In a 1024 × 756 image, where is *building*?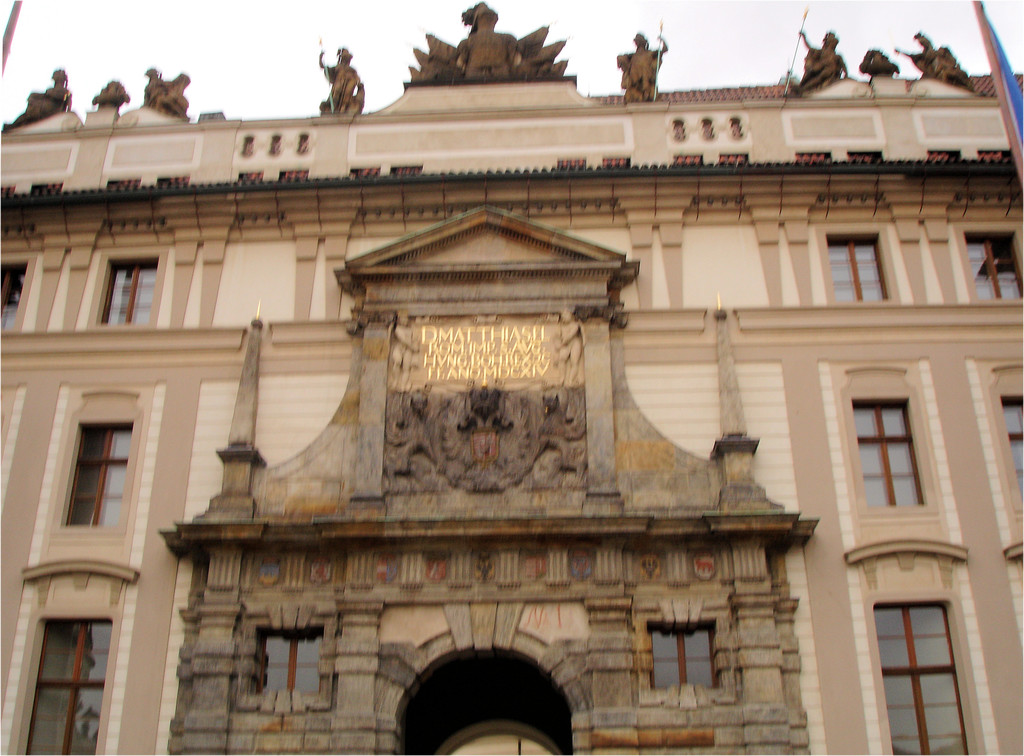
BBox(0, 0, 1023, 755).
